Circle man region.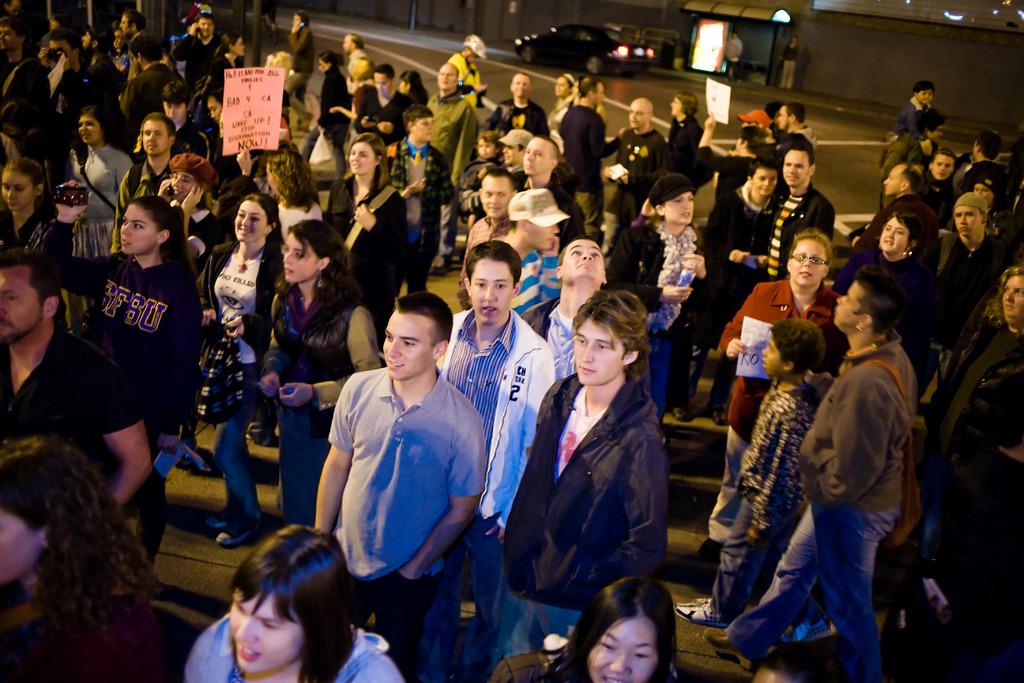
Region: region(115, 35, 186, 133).
